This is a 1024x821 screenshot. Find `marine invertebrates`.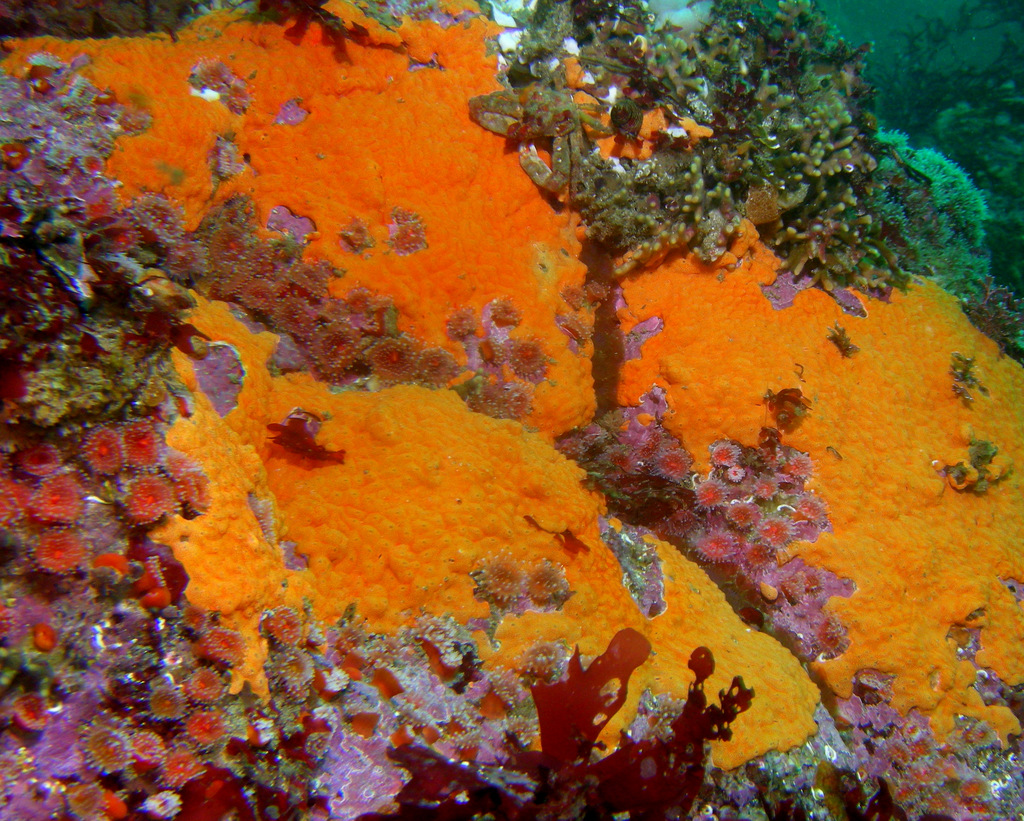
Bounding box: l=482, t=541, r=531, b=611.
